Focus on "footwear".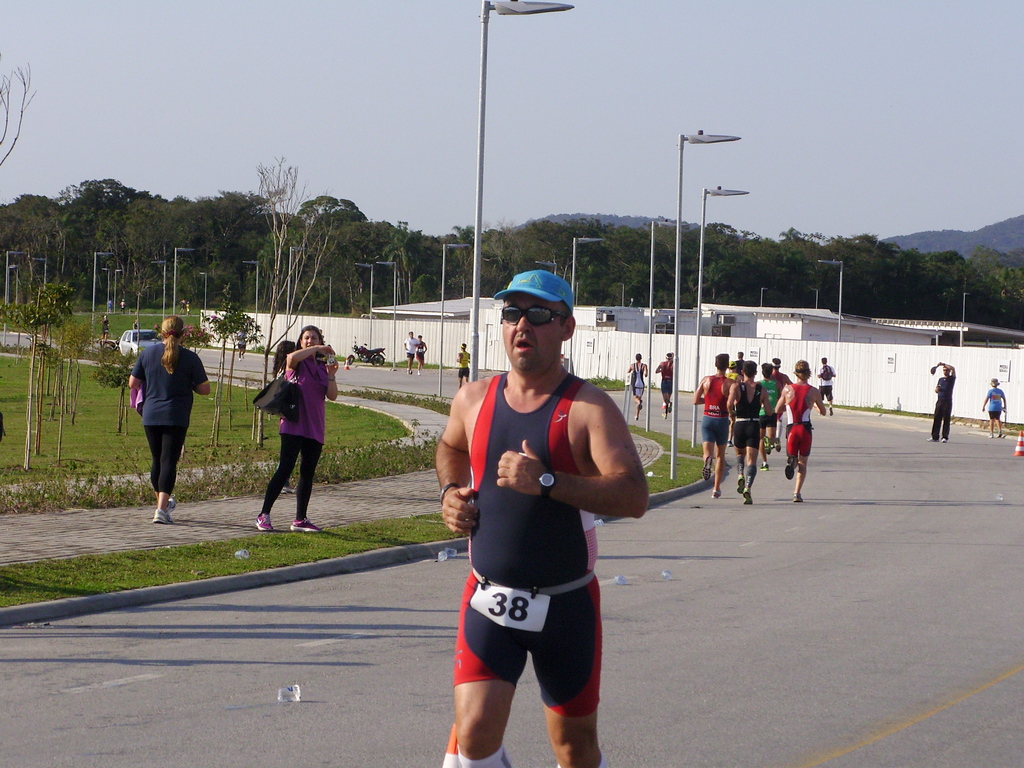
Focused at BBox(662, 412, 666, 417).
